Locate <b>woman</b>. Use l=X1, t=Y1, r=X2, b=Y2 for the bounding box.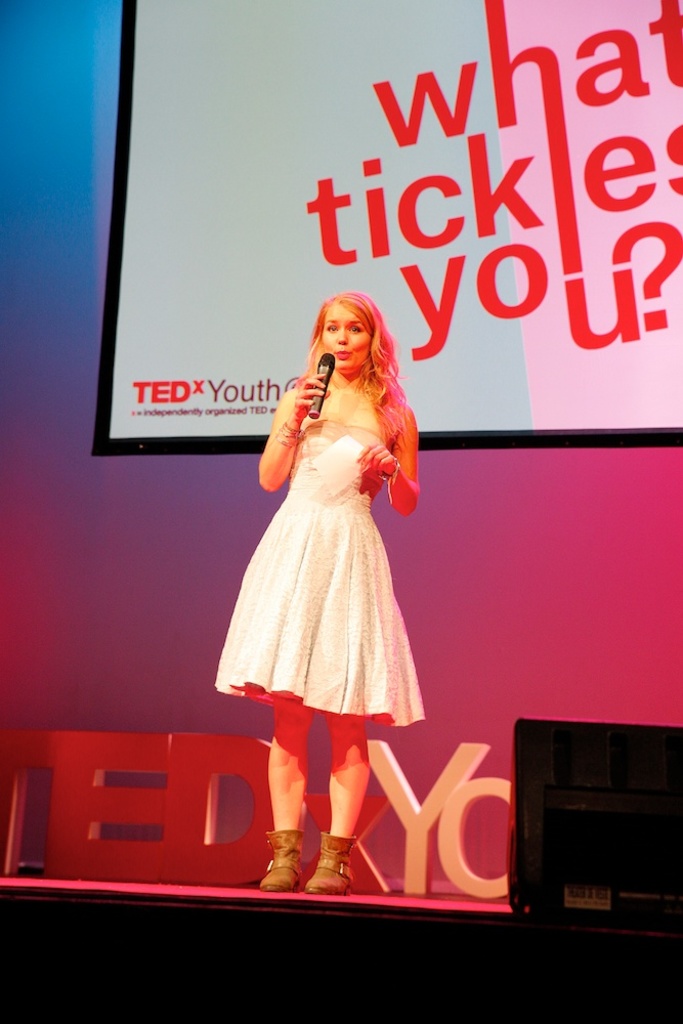
l=214, t=291, r=418, b=893.
